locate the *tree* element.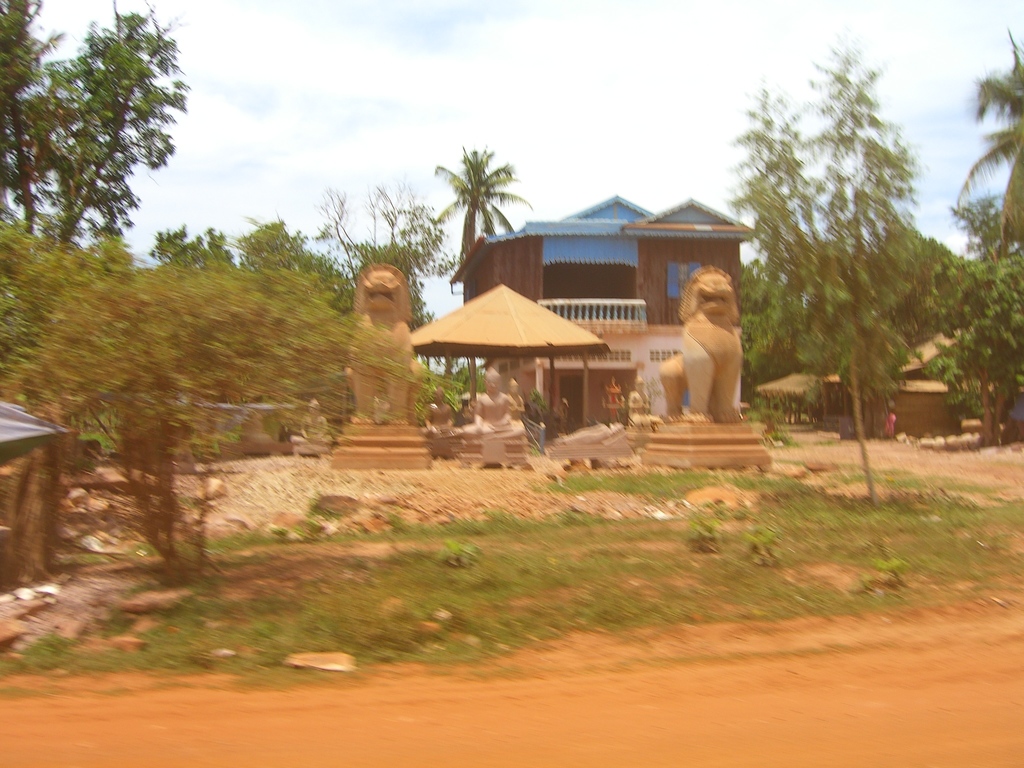
Element bbox: 700:93:840:399.
